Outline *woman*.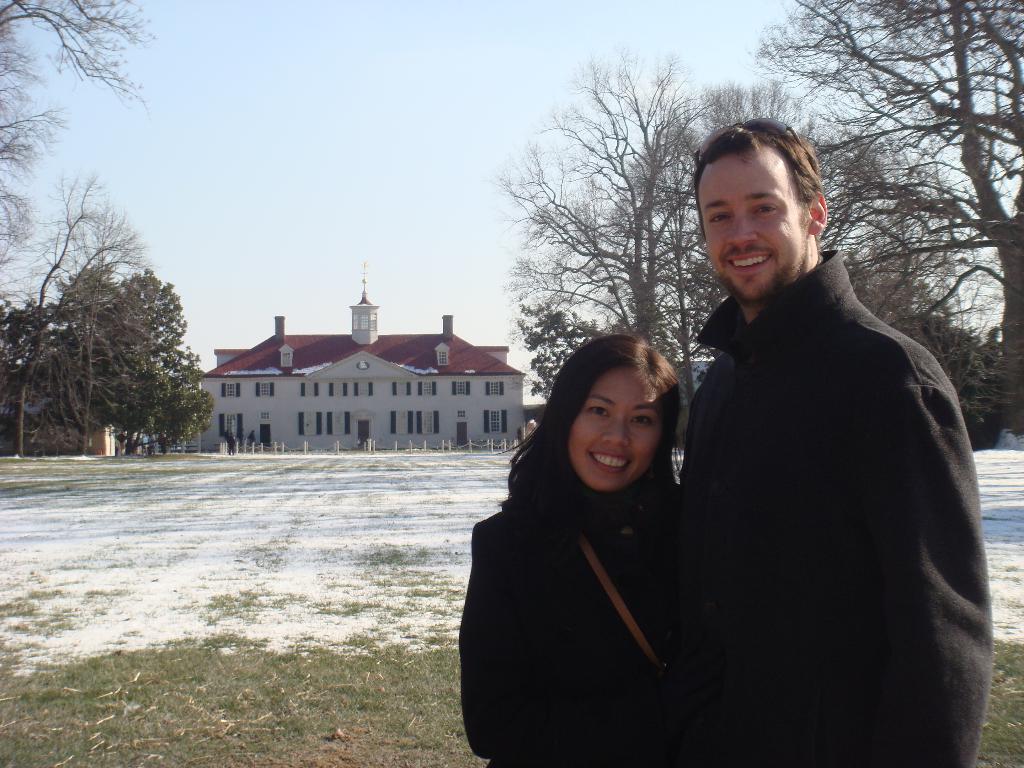
Outline: (456,336,680,767).
